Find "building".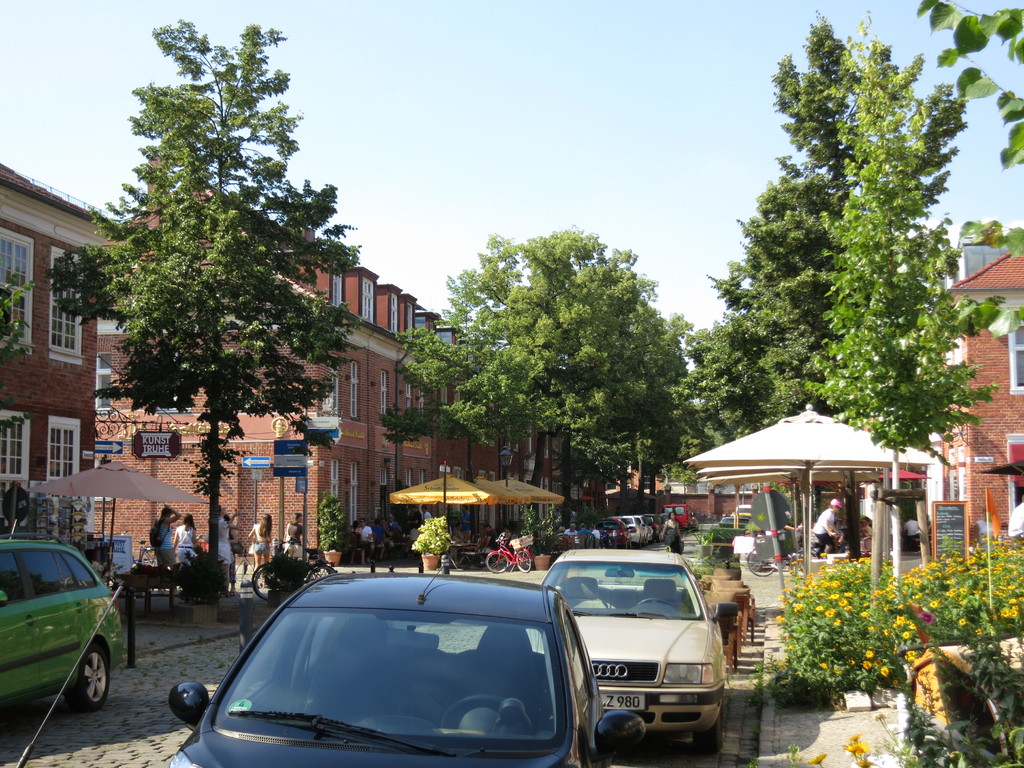
(0, 167, 124, 525).
